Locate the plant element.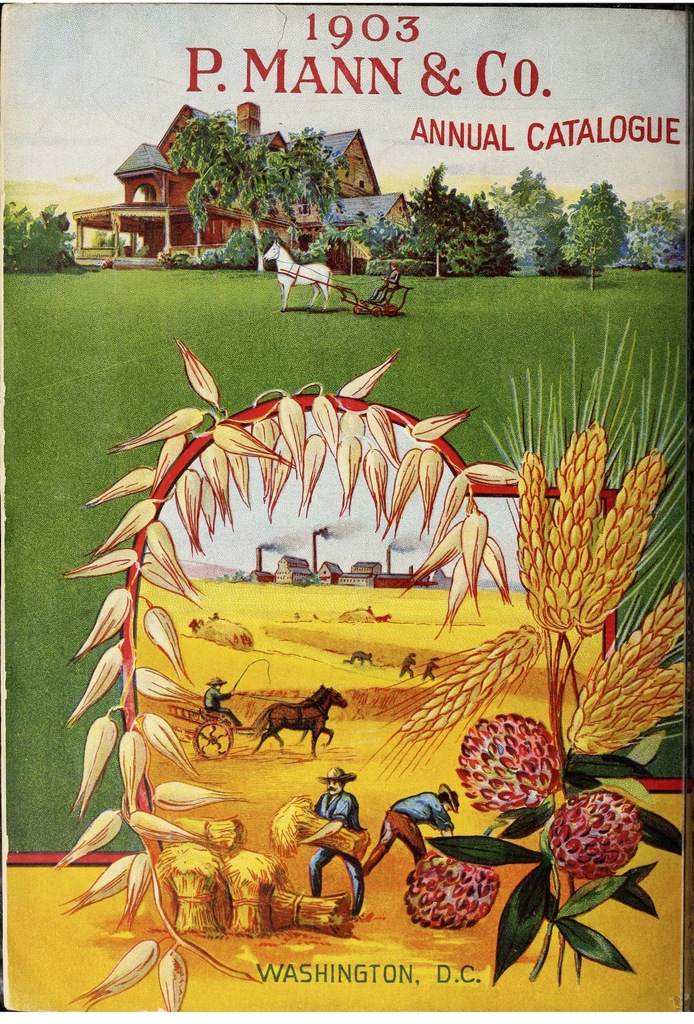
Element bbox: x1=344, y1=209, x2=401, y2=255.
